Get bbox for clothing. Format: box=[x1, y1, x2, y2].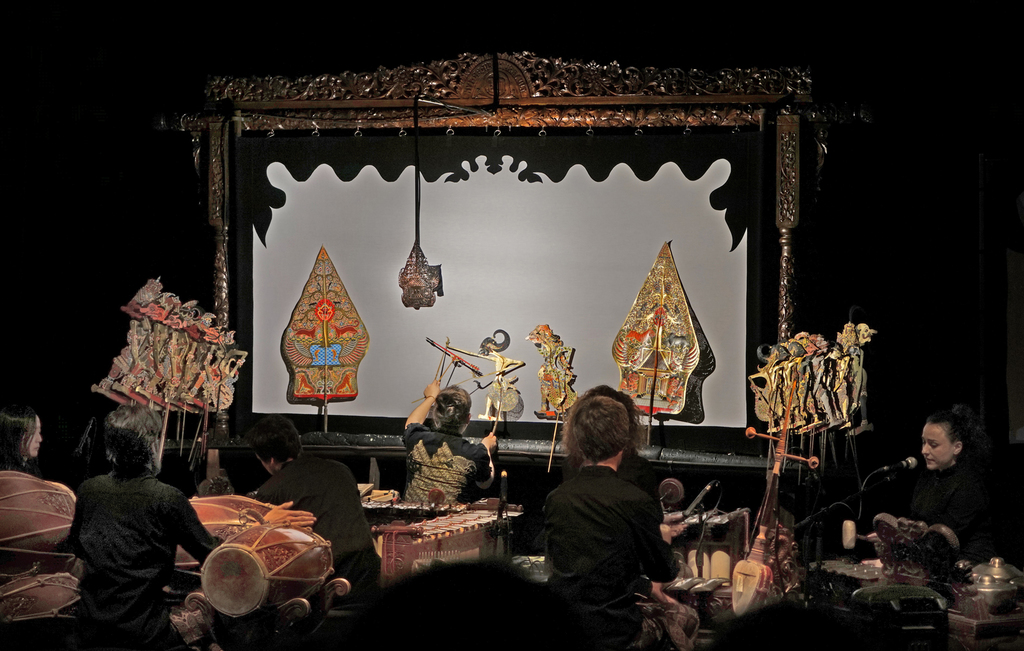
box=[397, 422, 491, 508].
